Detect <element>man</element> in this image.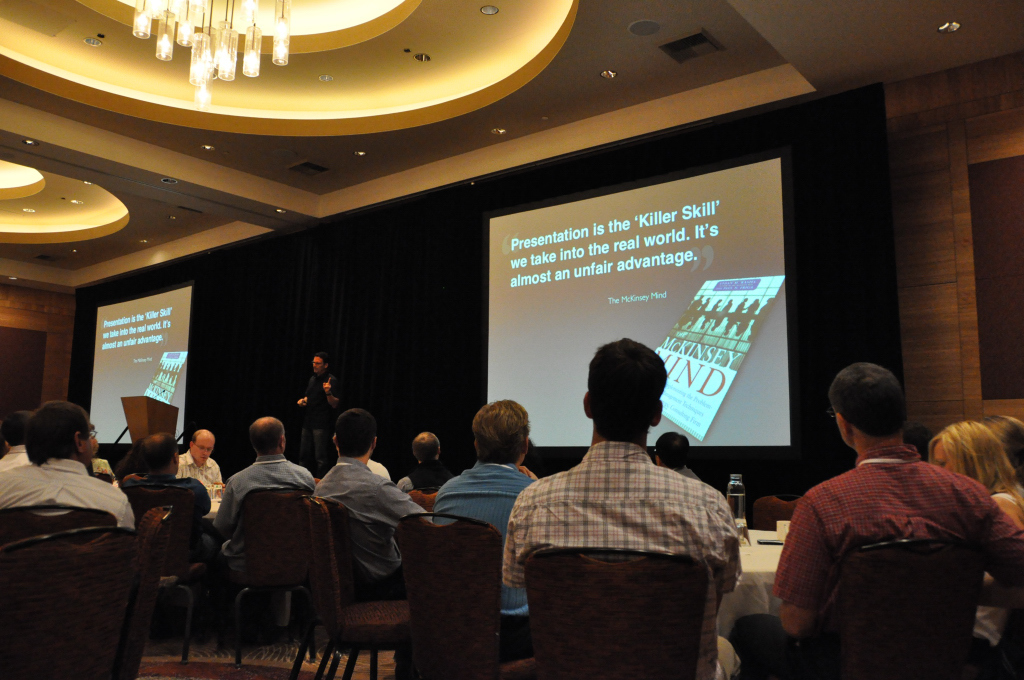
Detection: crop(123, 429, 219, 552).
